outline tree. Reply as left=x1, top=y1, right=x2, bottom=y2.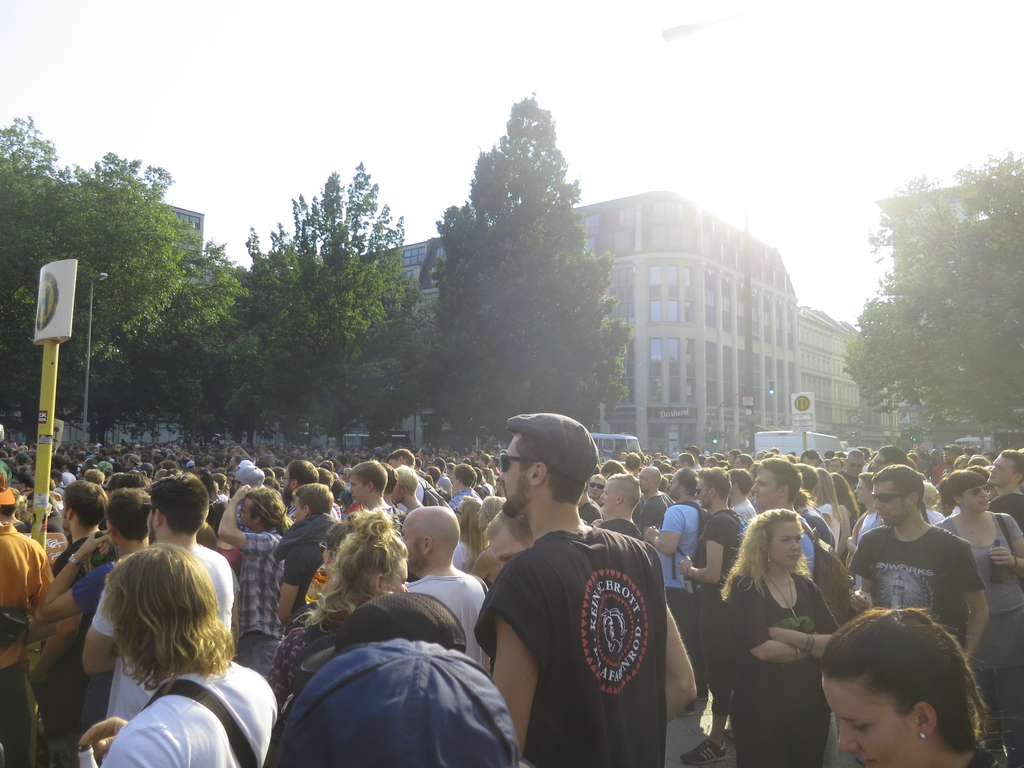
left=408, top=93, right=630, bottom=437.
